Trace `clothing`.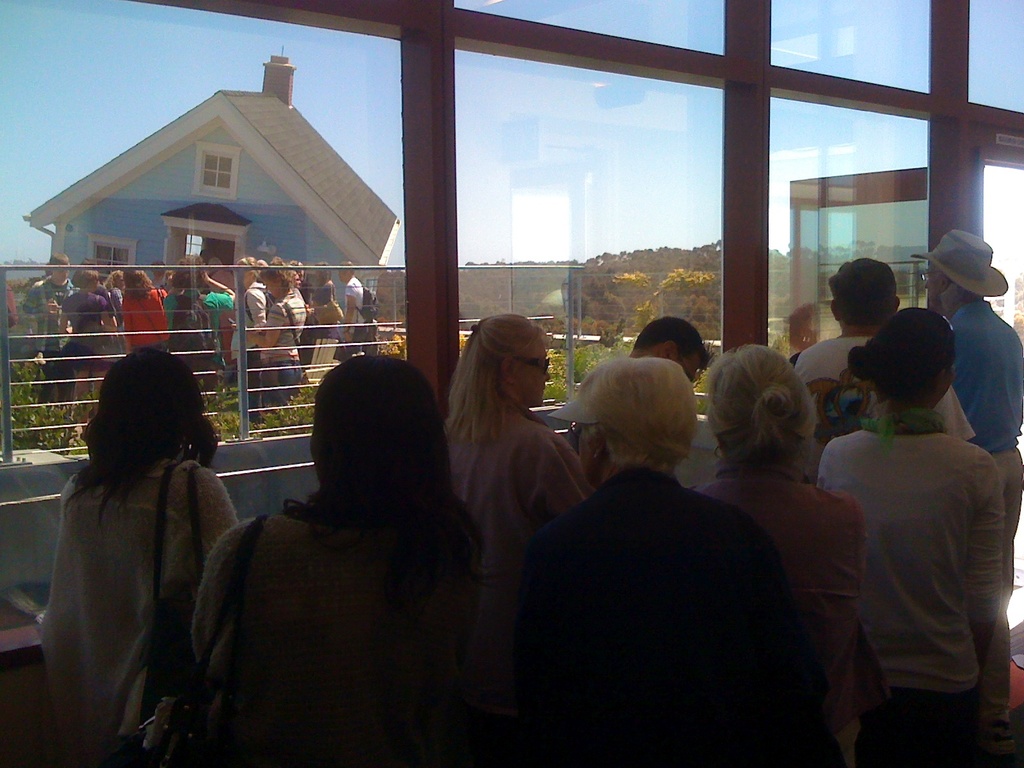
Traced to x1=182 y1=500 x2=465 y2=758.
